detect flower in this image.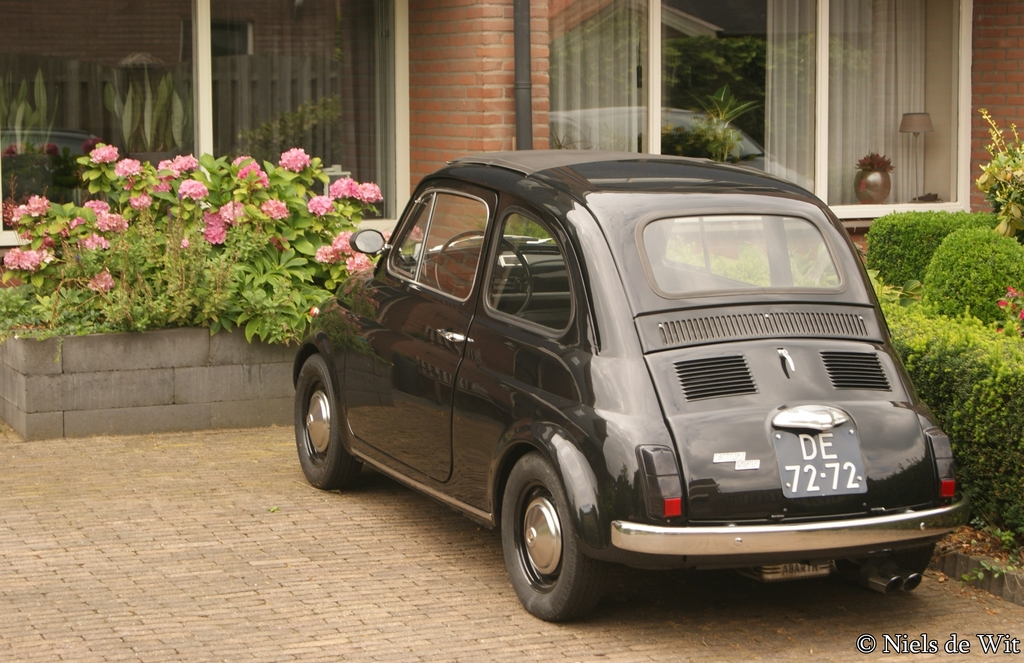
Detection: bbox(362, 183, 390, 205).
